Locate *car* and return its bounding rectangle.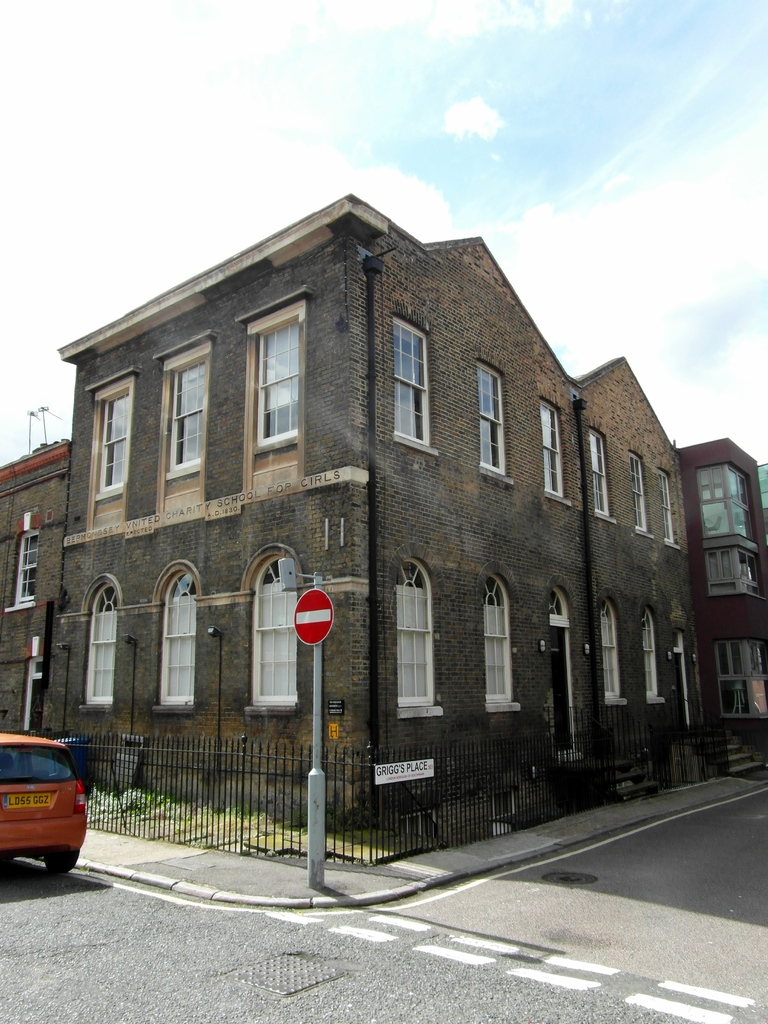
<bbox>0, 733, 100, 874</bbox>.
